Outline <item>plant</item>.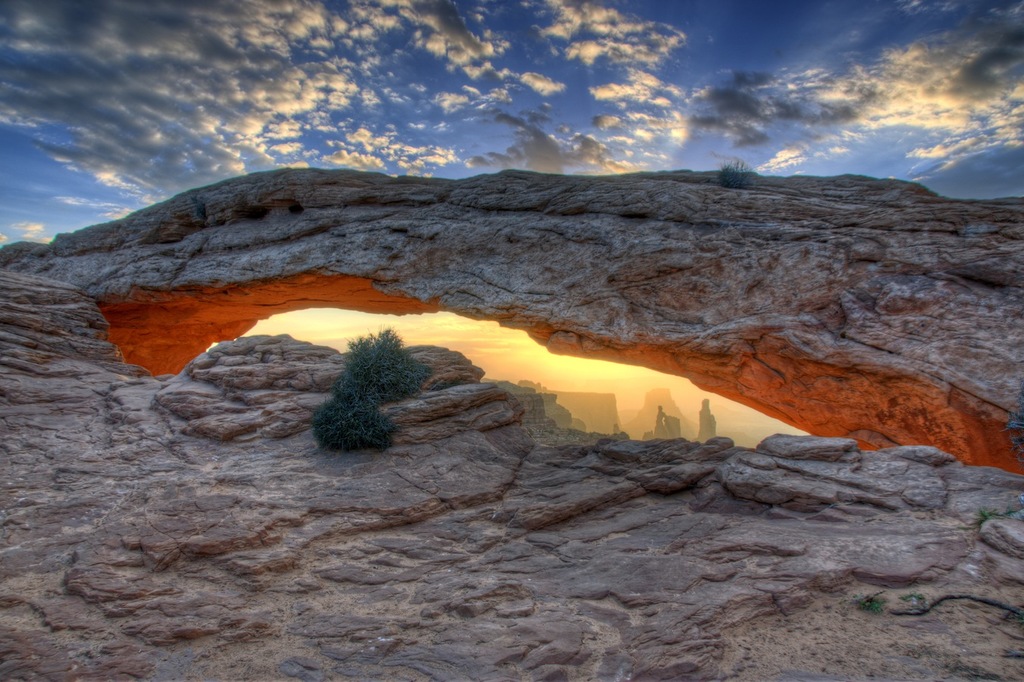
Outline: crop(847, 589, 889, 618).
